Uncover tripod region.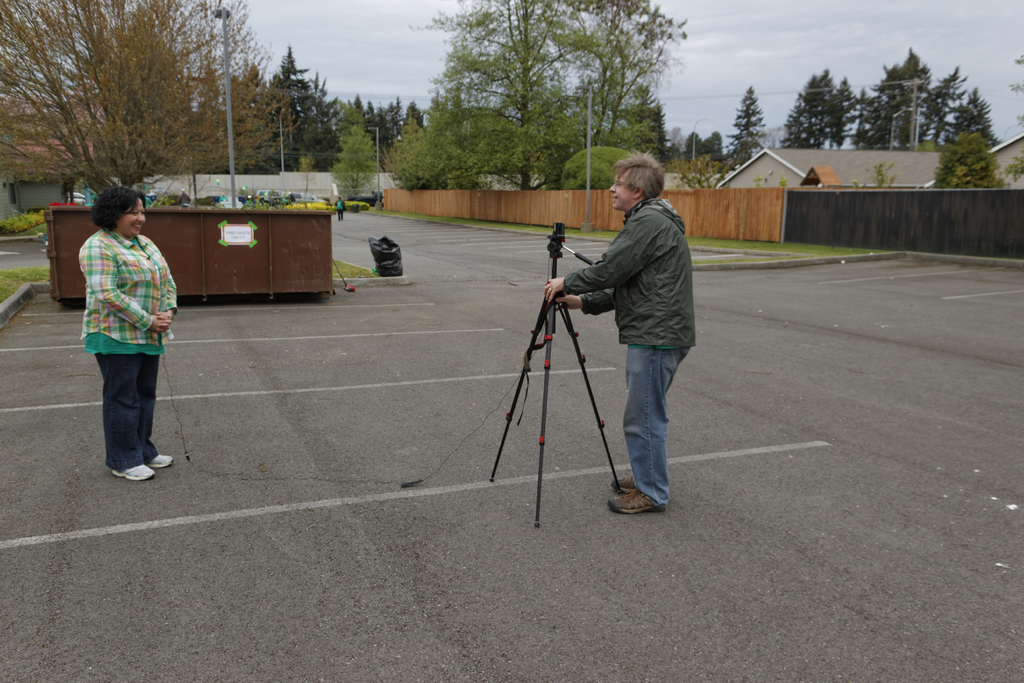
Uncovered: x1=490, y1=220, x2=624, y2=529.
